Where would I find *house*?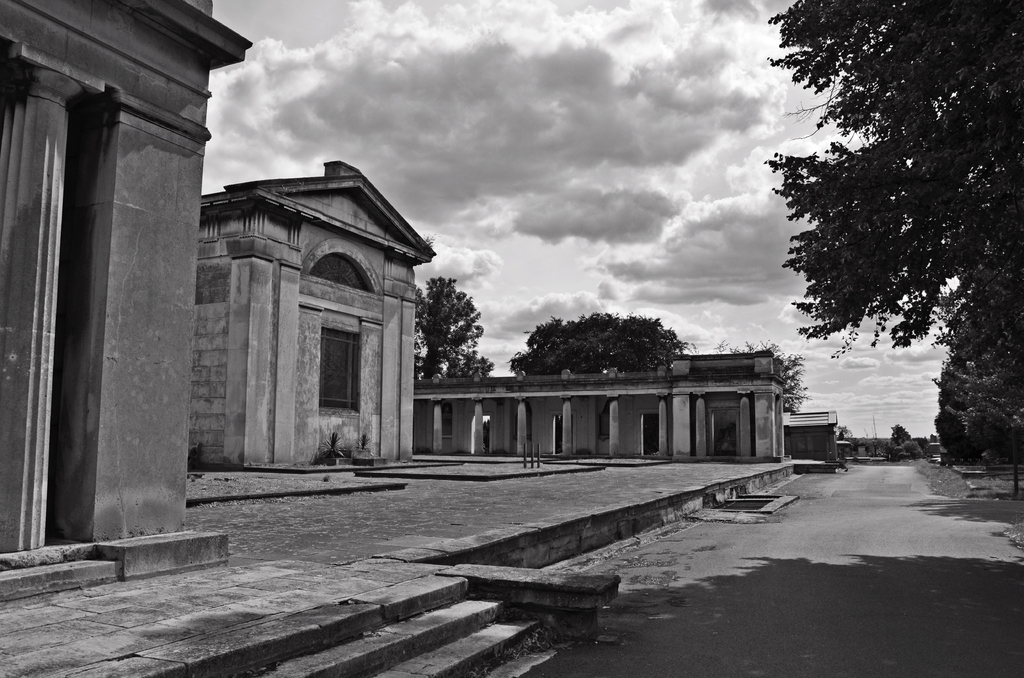
At rect(789, 407, 844, 476).
